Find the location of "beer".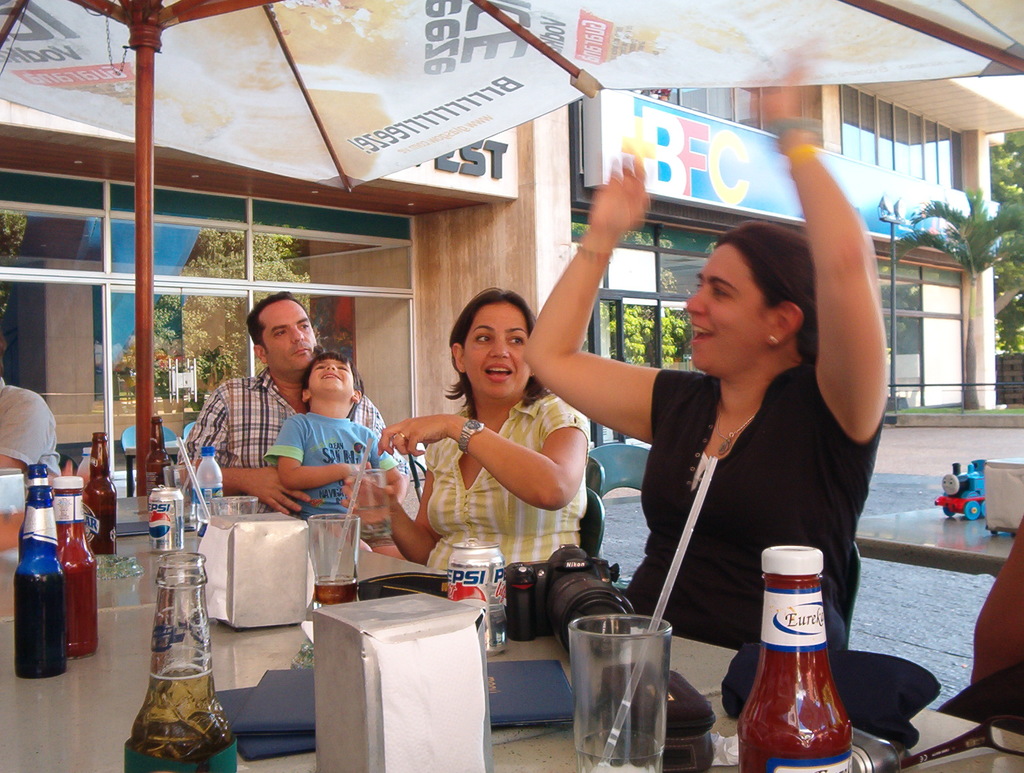
Location: bbox(125, 553, 232, 772).
